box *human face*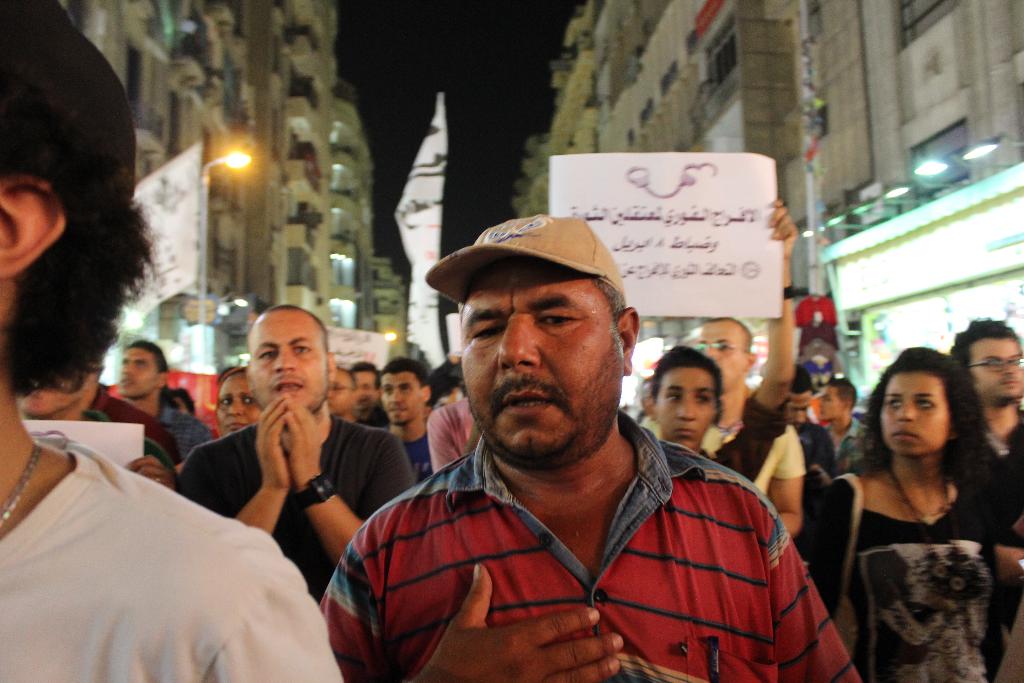
Rect(655, 365, 712, 450)
